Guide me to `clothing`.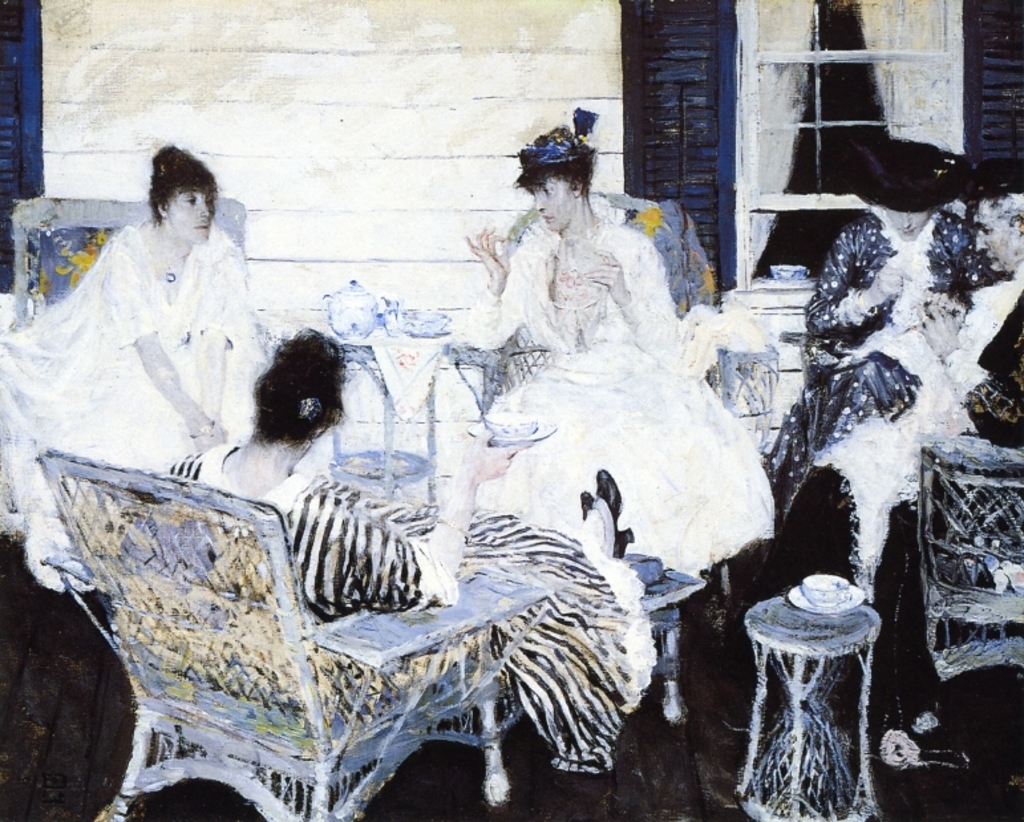
Guidance: [x1=746, y1=266, x2=1023, y2=761].
